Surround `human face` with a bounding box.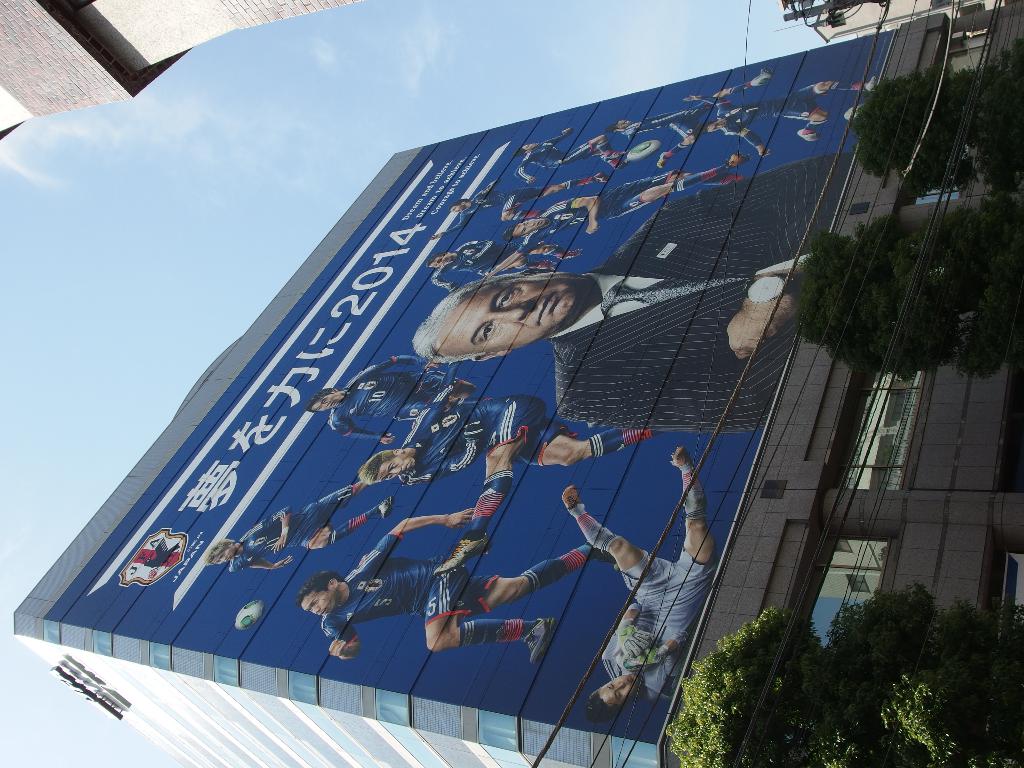
380, 460, 412, 481.
